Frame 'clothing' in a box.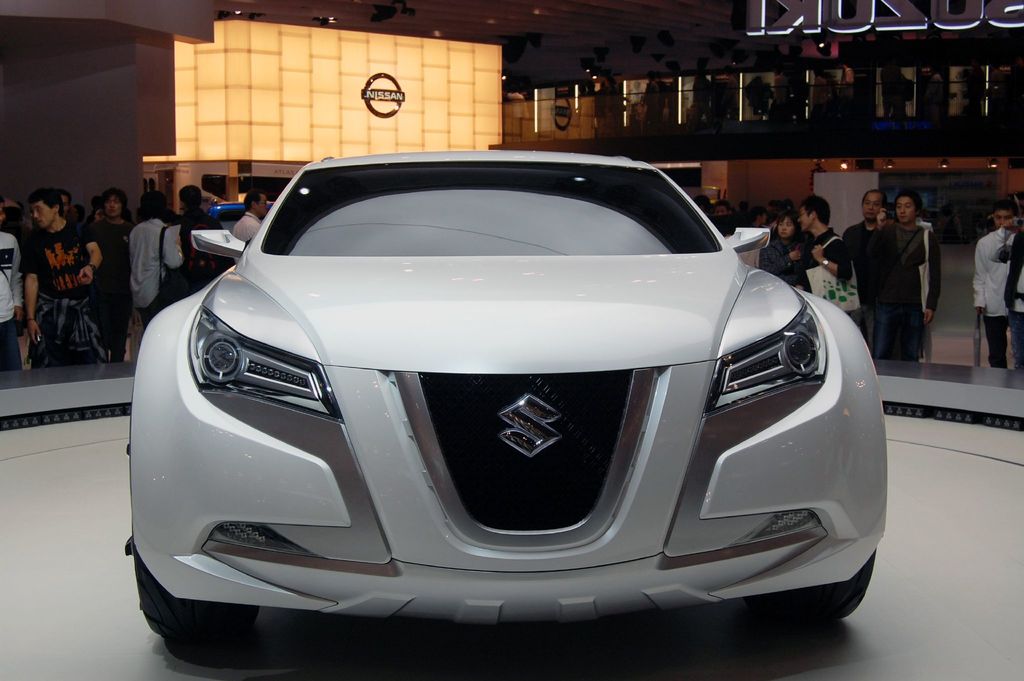
bbox(762, 236, 807, 279).
